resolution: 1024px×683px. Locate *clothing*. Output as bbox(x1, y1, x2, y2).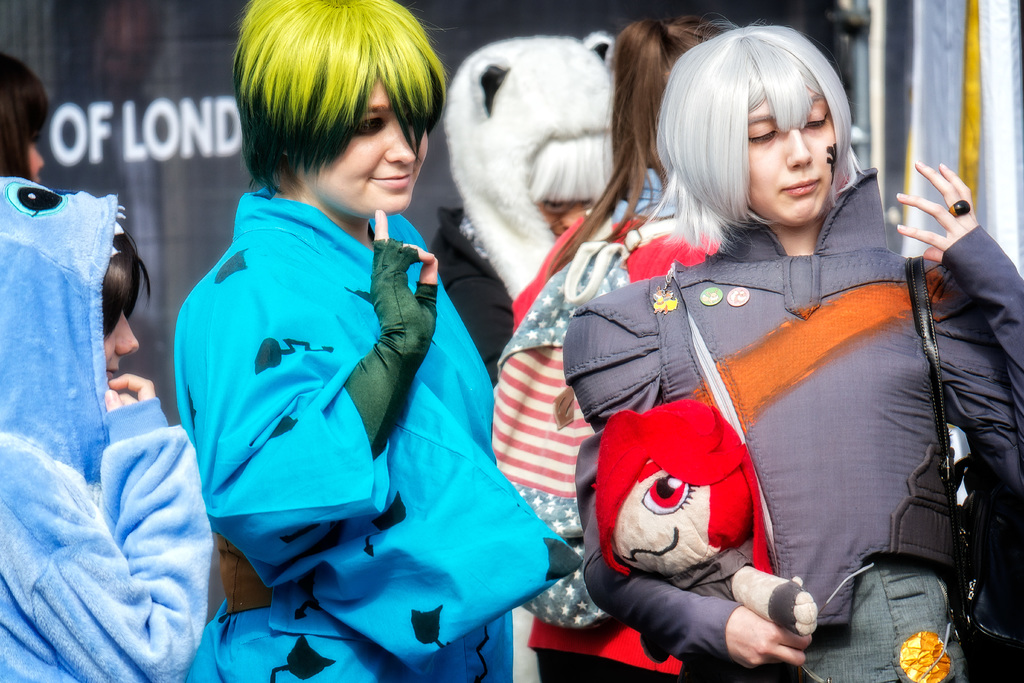
bbox(564, 160, 1023, 682).
